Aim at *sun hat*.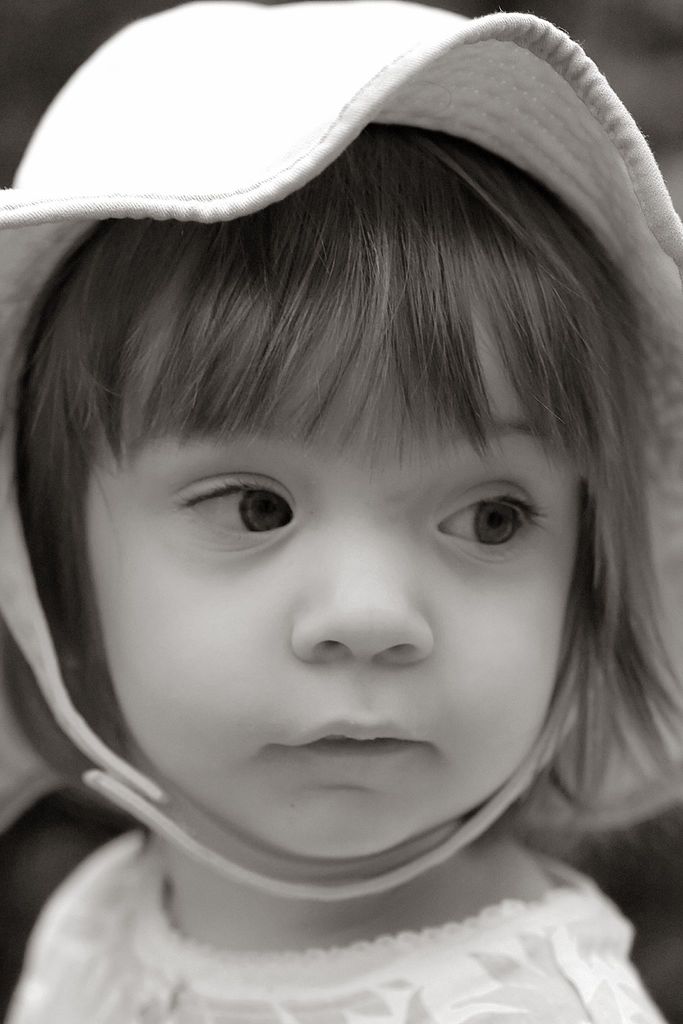
Aimed at 0, 0, 682, 904.
